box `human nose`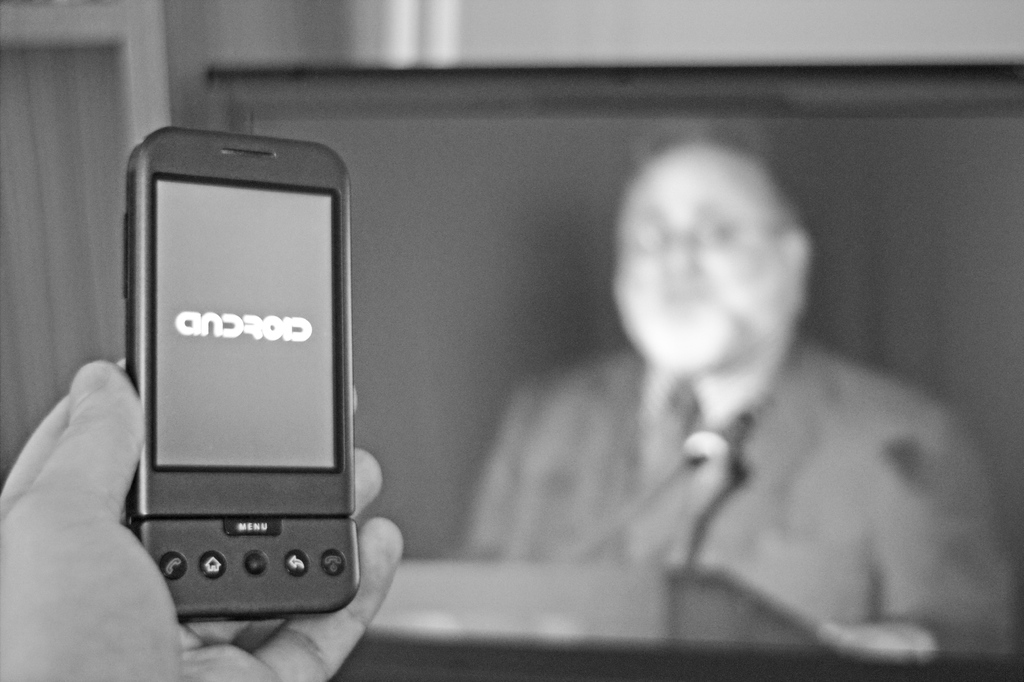
657/220/703/277
